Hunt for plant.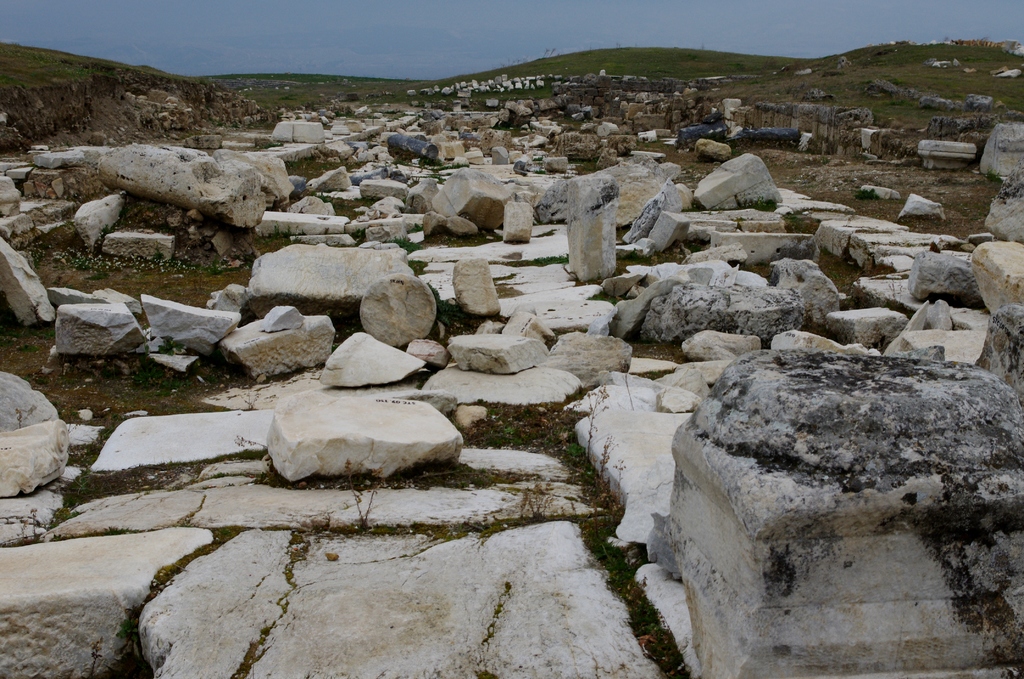
Hunted down at {"x1": 406, "y1": 254, "x2": 428, "y2": 271}.
